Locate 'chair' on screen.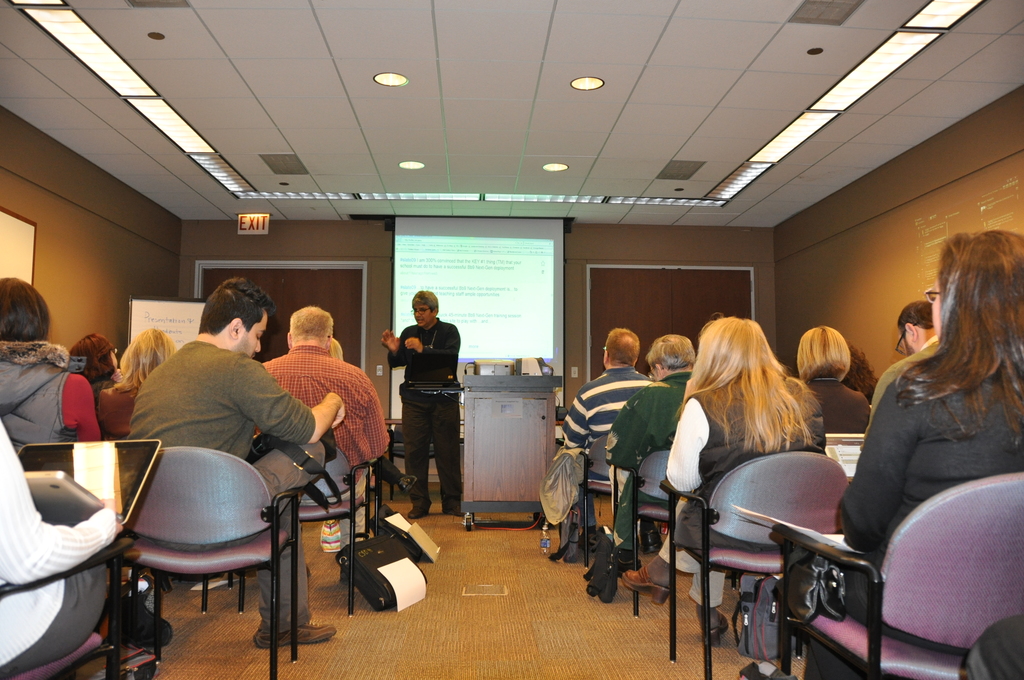
On screen at locate(236, 442, 365, 617).
